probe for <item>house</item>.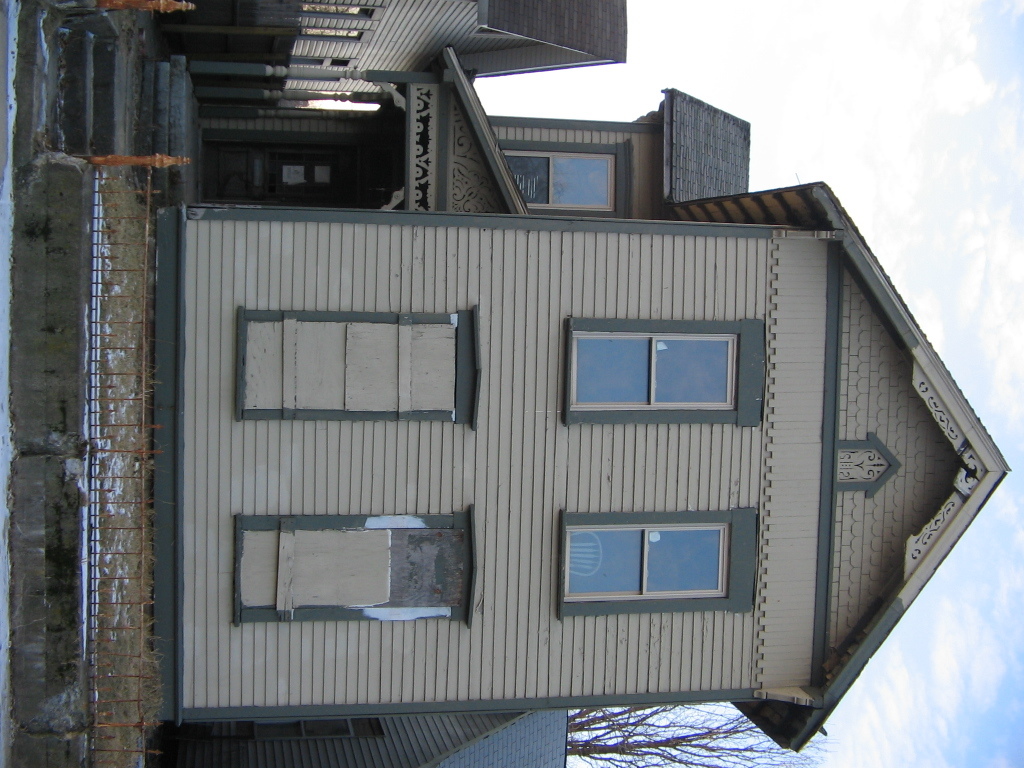
Probe result: locate(481, 100, 748, 216).
